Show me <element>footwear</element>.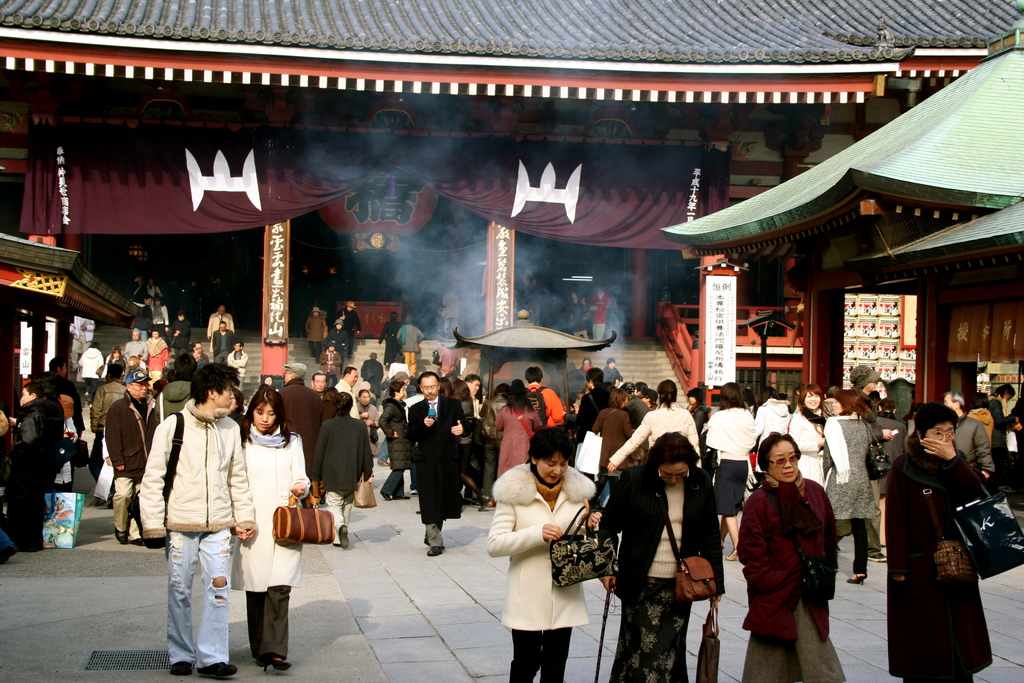
<element>footwear</element> is here: bbox(724, 545, 740, 563).
